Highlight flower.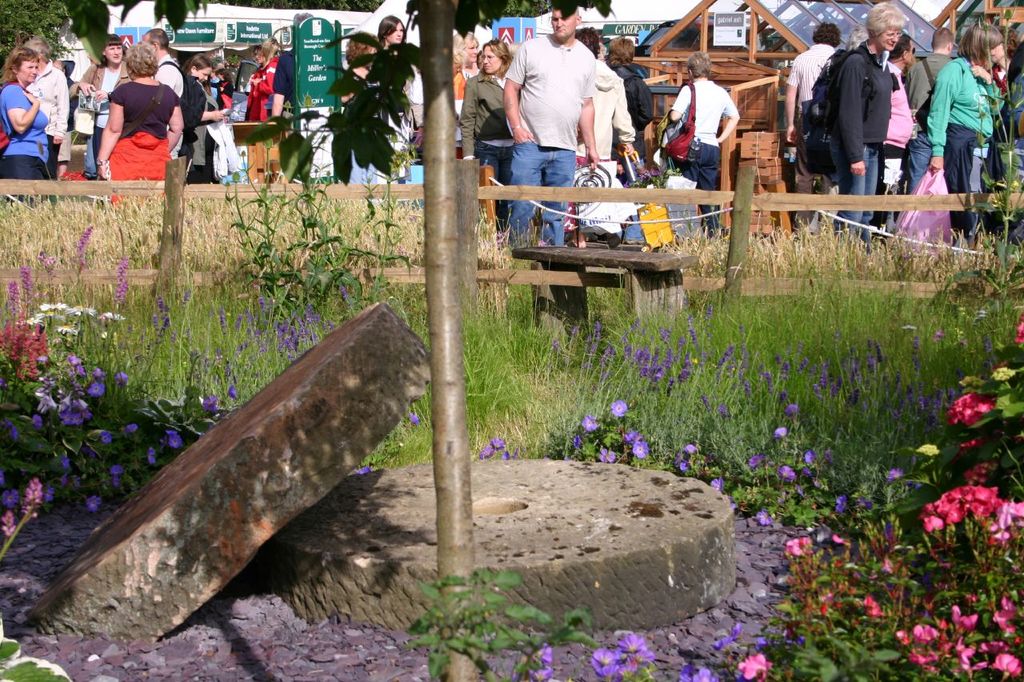
Highlighted region: [945, 393, 1000, 432].
